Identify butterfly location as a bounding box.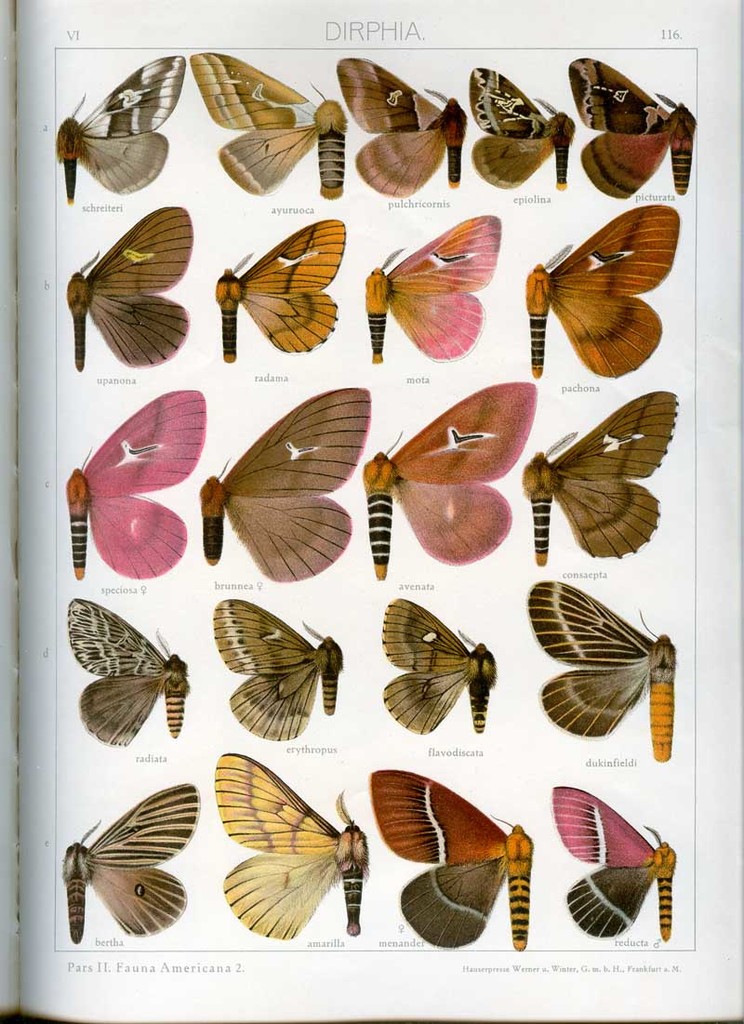
l=203, t=599, r=341, b=742.
